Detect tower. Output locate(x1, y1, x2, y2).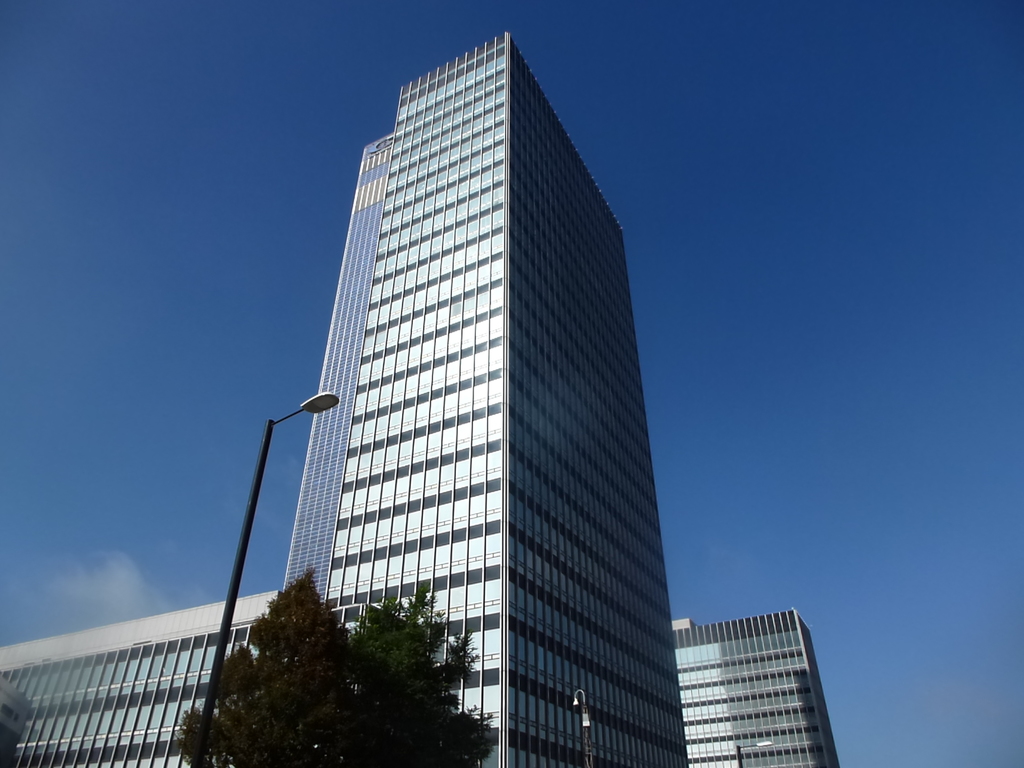
locate(0, 600, 269, 760).
